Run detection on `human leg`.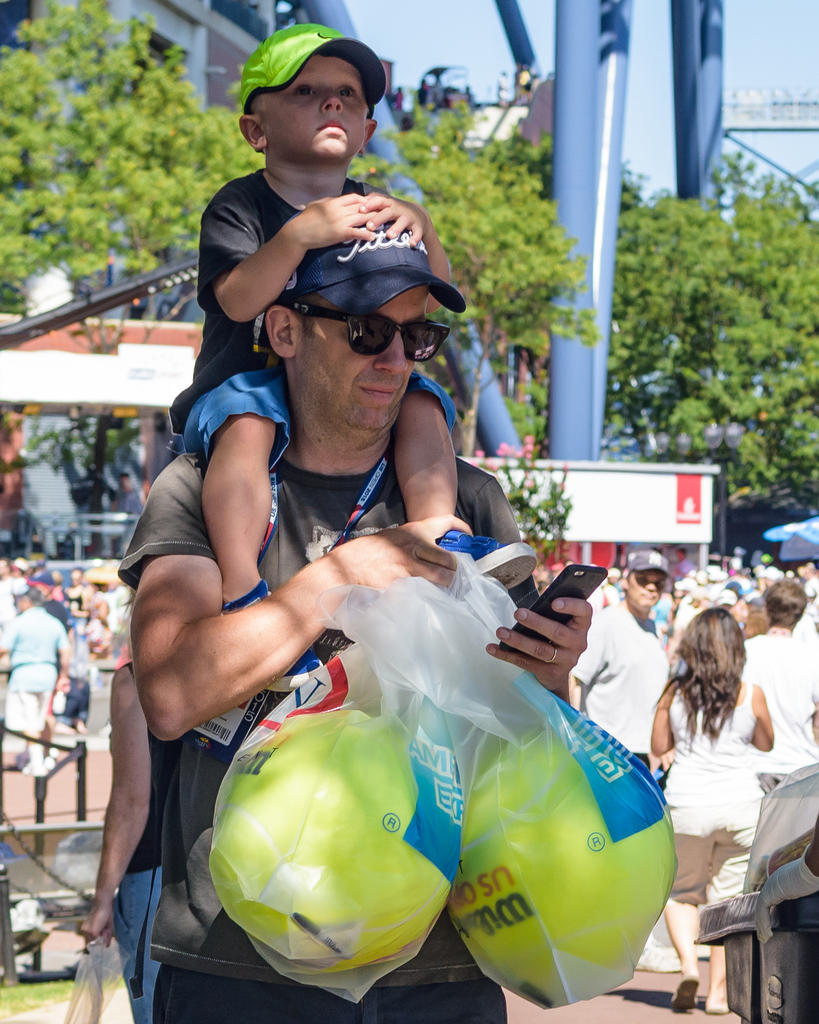
Result: pyautogui.locateOnScreen(406, 365, 528, 582).
